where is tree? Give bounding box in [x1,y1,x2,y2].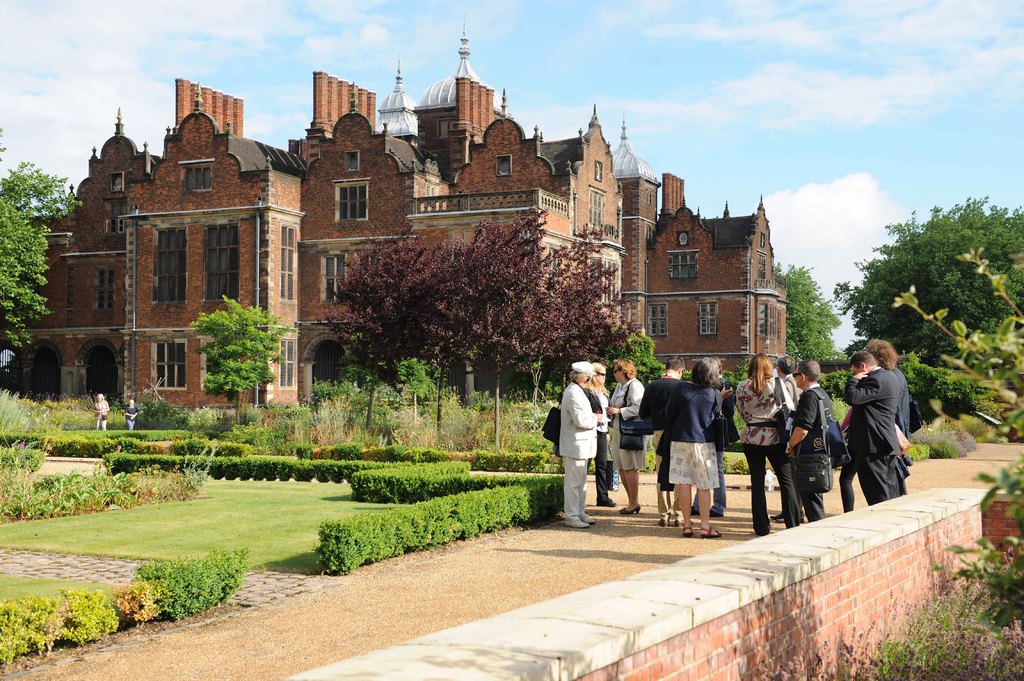
[771,257,849,358].
